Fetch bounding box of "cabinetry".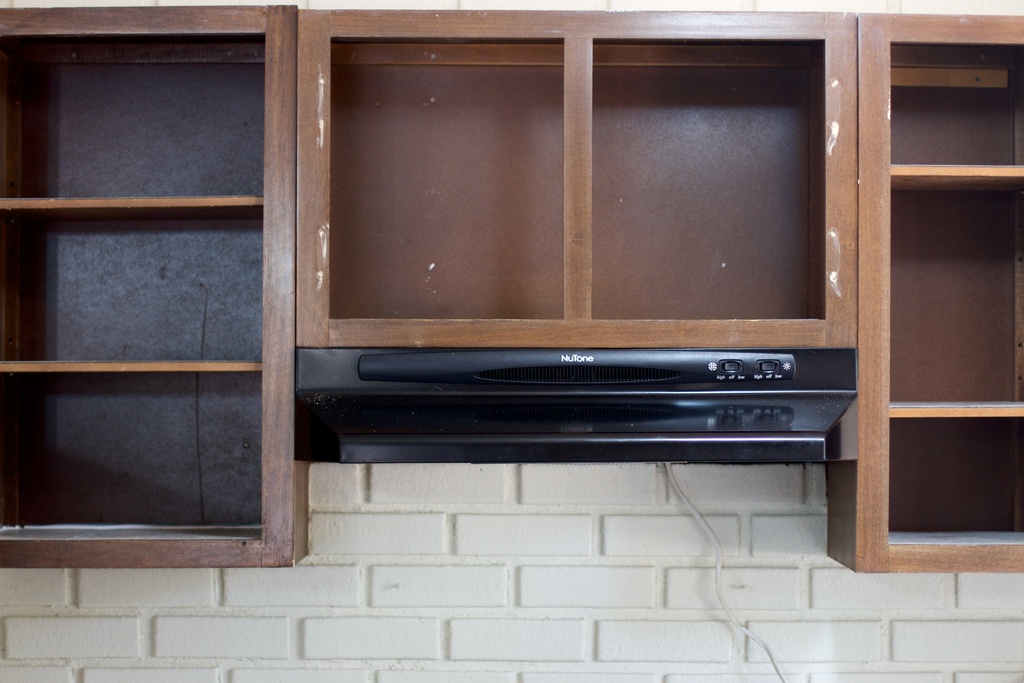
Bbox: (left=293, top=29, right=850, bottom=427).
